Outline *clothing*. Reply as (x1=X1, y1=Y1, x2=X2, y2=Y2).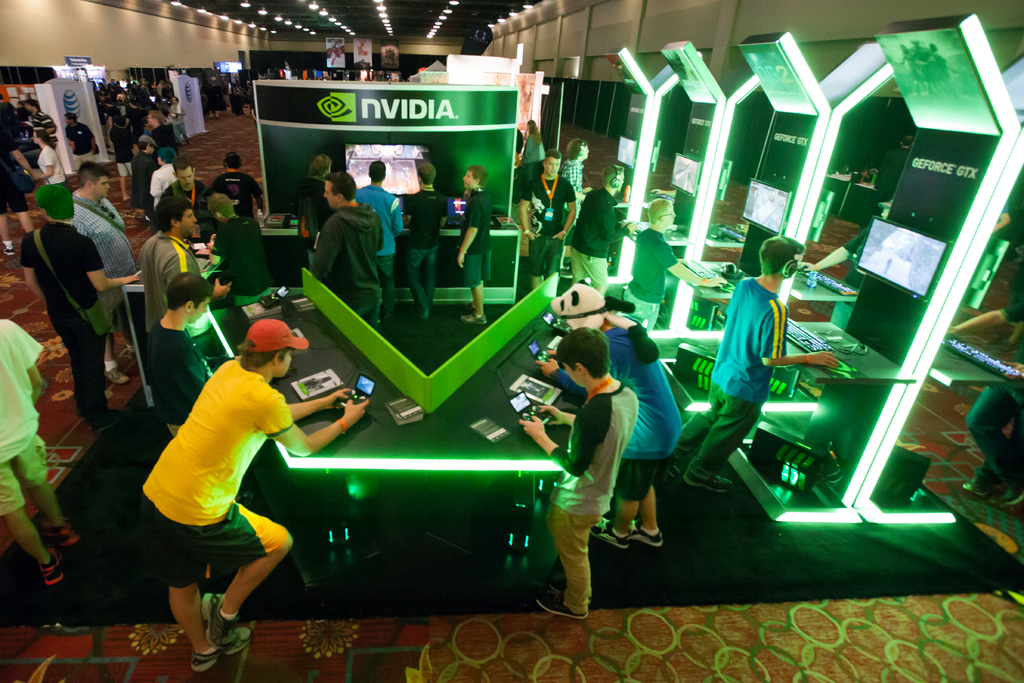
(x1=0, y1=310, x2=63, y2=523).
